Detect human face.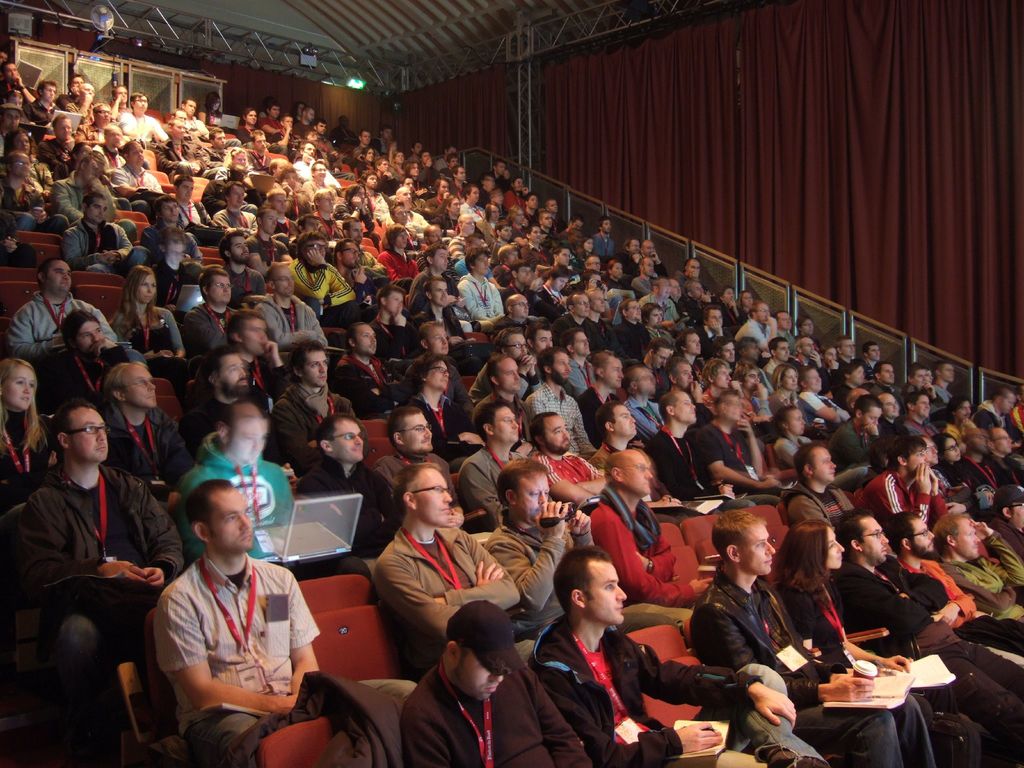
Detected at x1=356 y1=325 x2=376 y2=356.
